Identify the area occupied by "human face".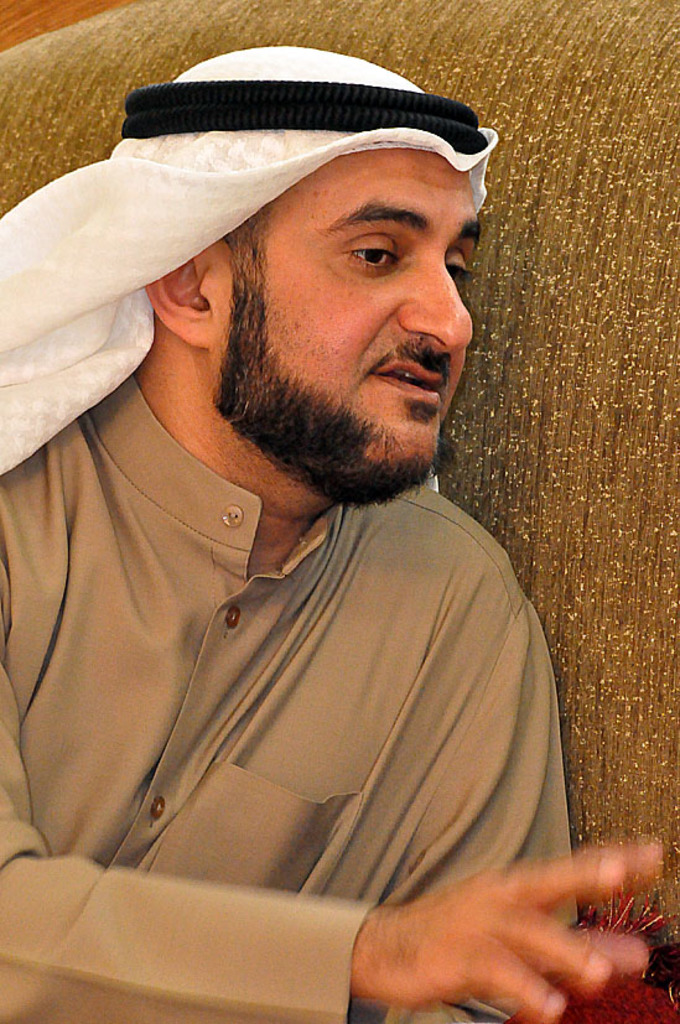
Area: 232, 147, 484, 462.
